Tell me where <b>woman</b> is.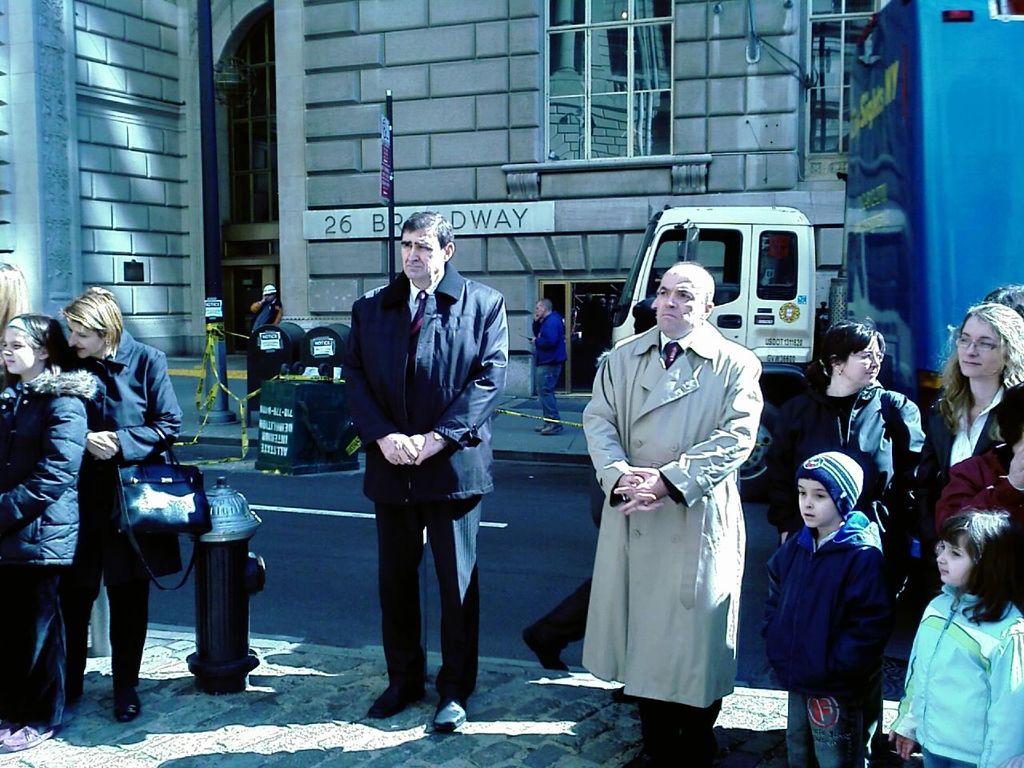
<b>woman</b> is at [left=21, top=265, right=173, bottom=756].
